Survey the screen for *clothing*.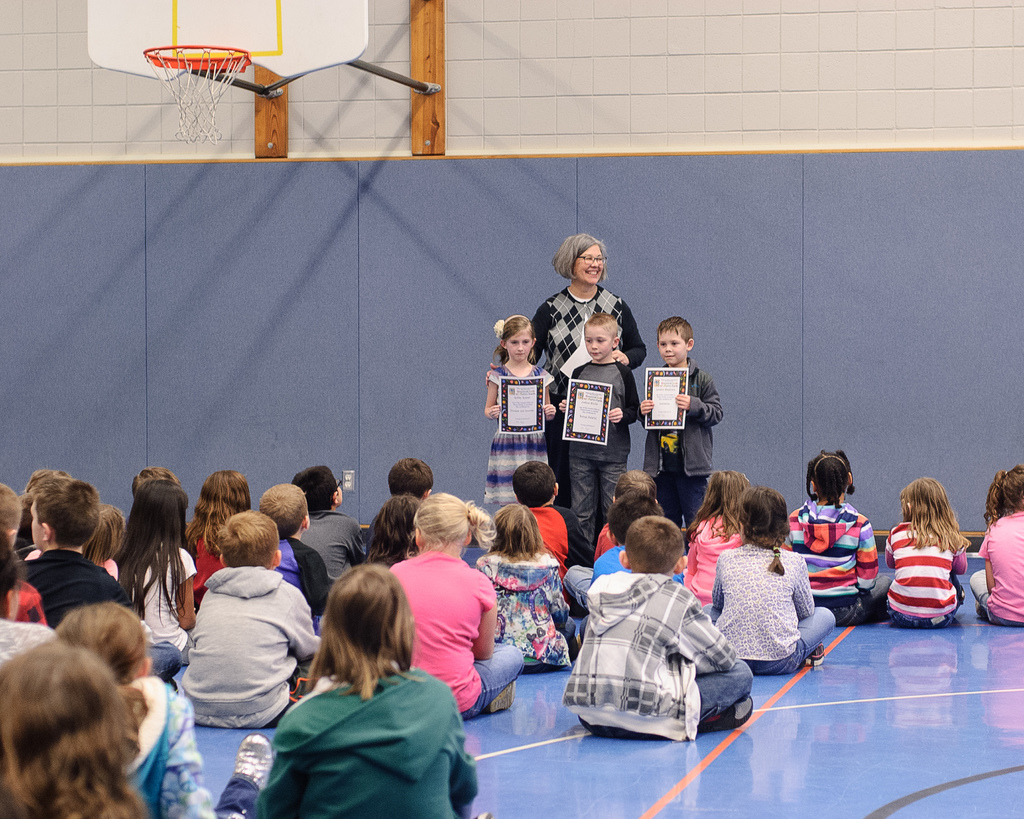
Survey found: (533, 289, 647, 505).
